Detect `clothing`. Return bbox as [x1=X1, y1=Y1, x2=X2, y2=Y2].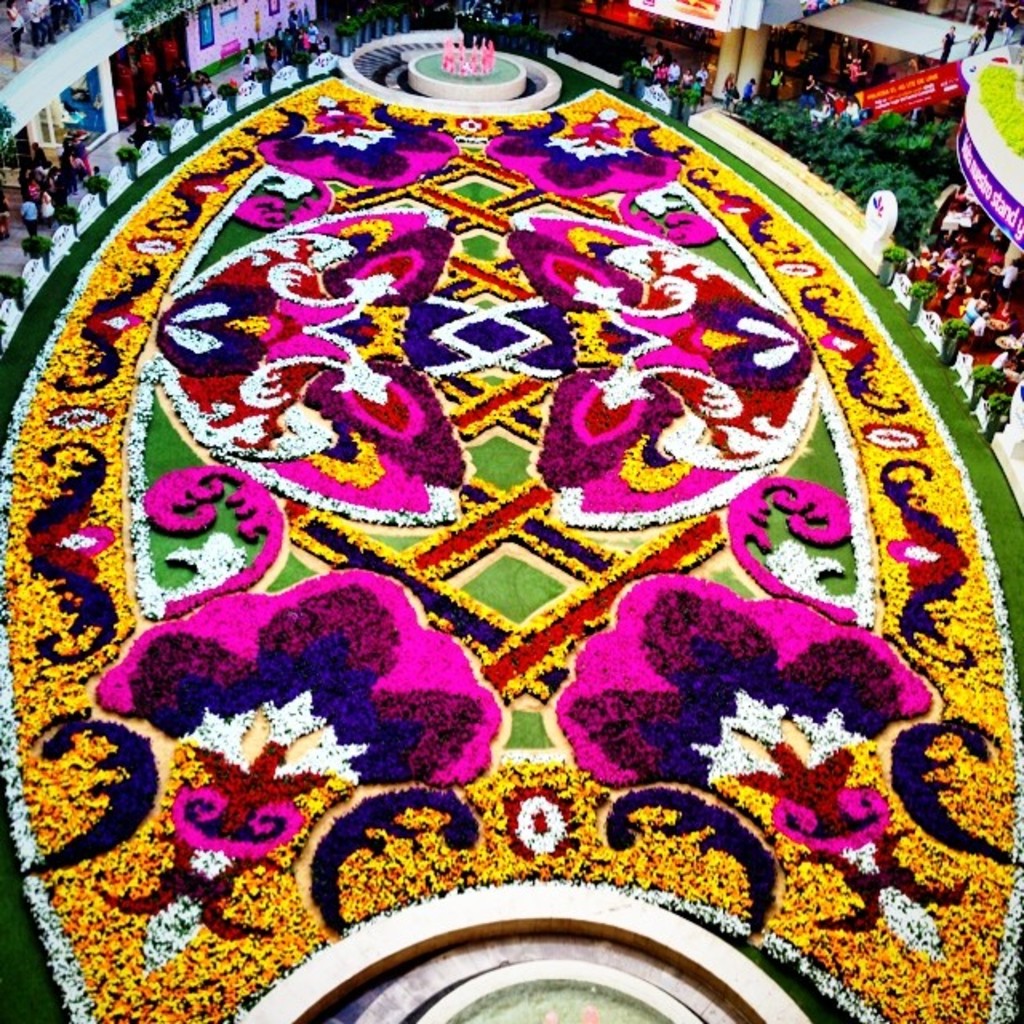
[x1=58, y1=155, x2=77, y2=190].
